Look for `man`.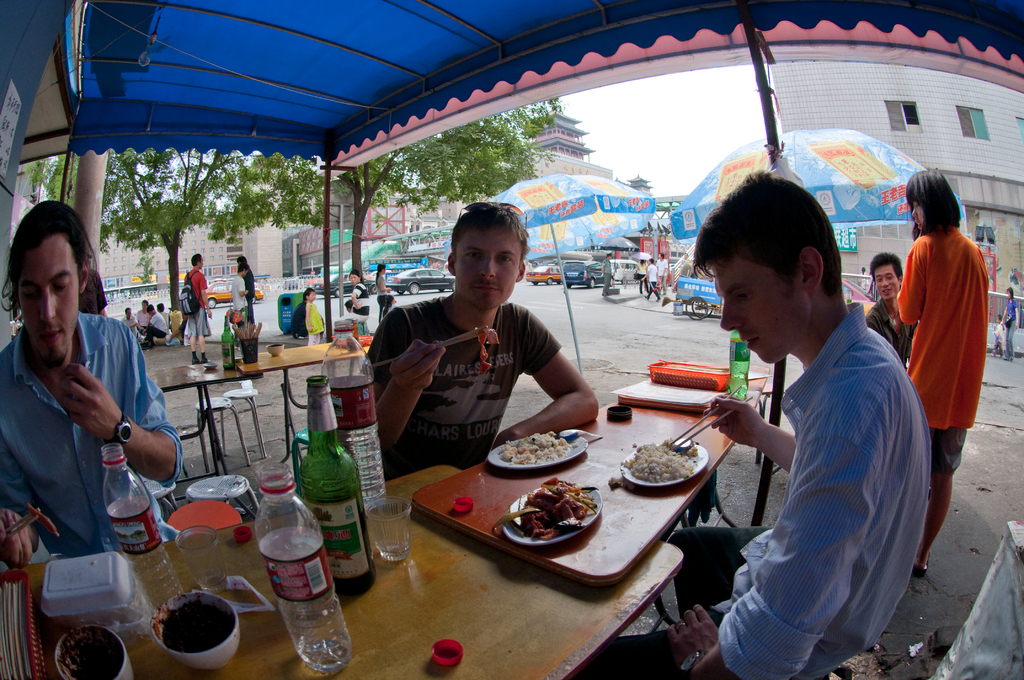
Found: 136, 299, 151, 335.
